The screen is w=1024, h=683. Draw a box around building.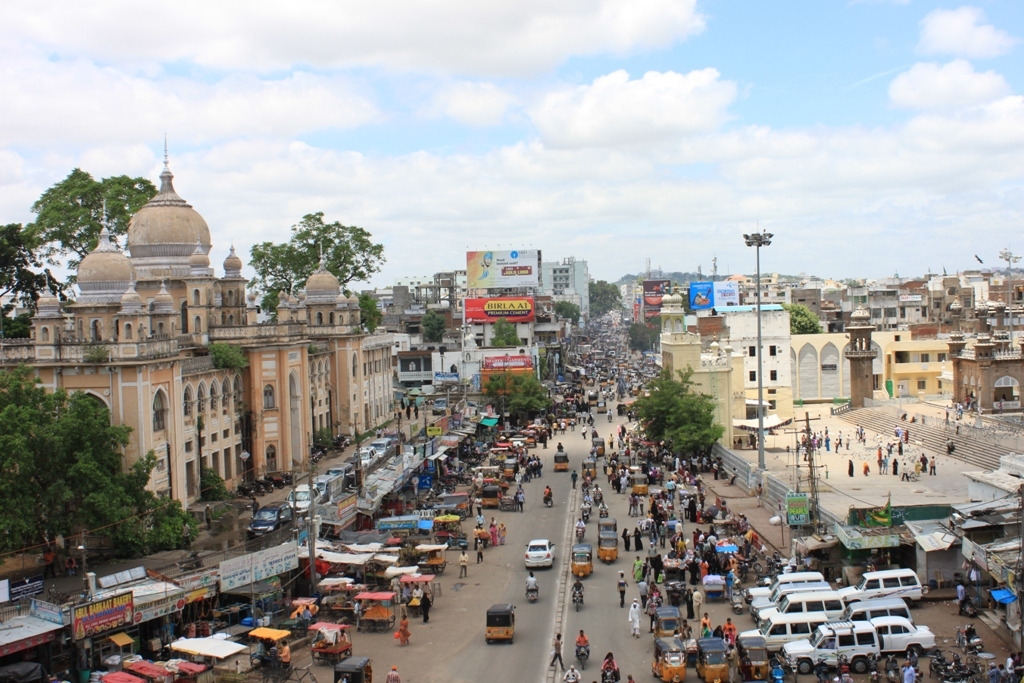
box=[0, 133, 408, 510].
